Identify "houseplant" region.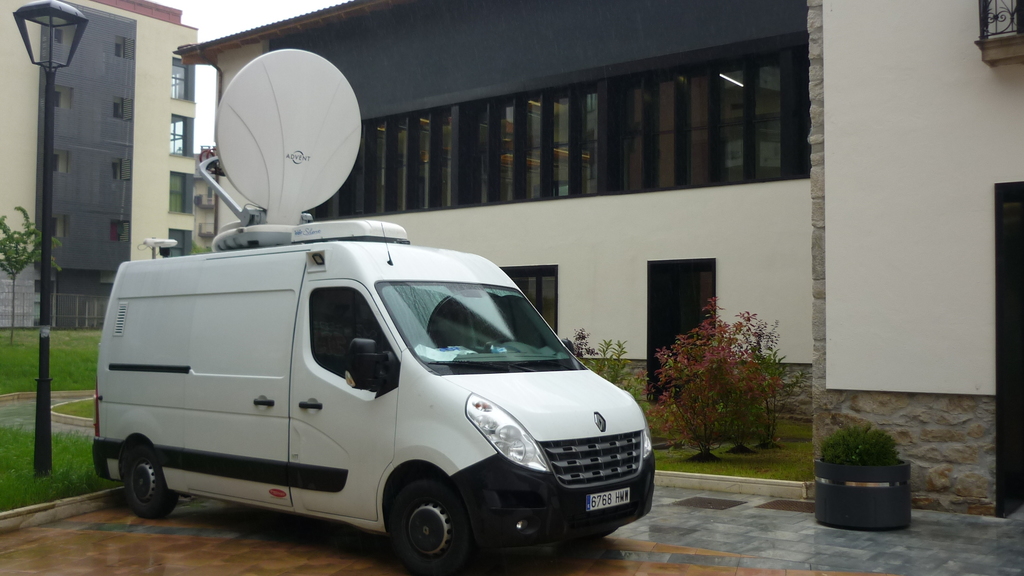
Region: (left=808, top=426, right=913, bottom=528).
